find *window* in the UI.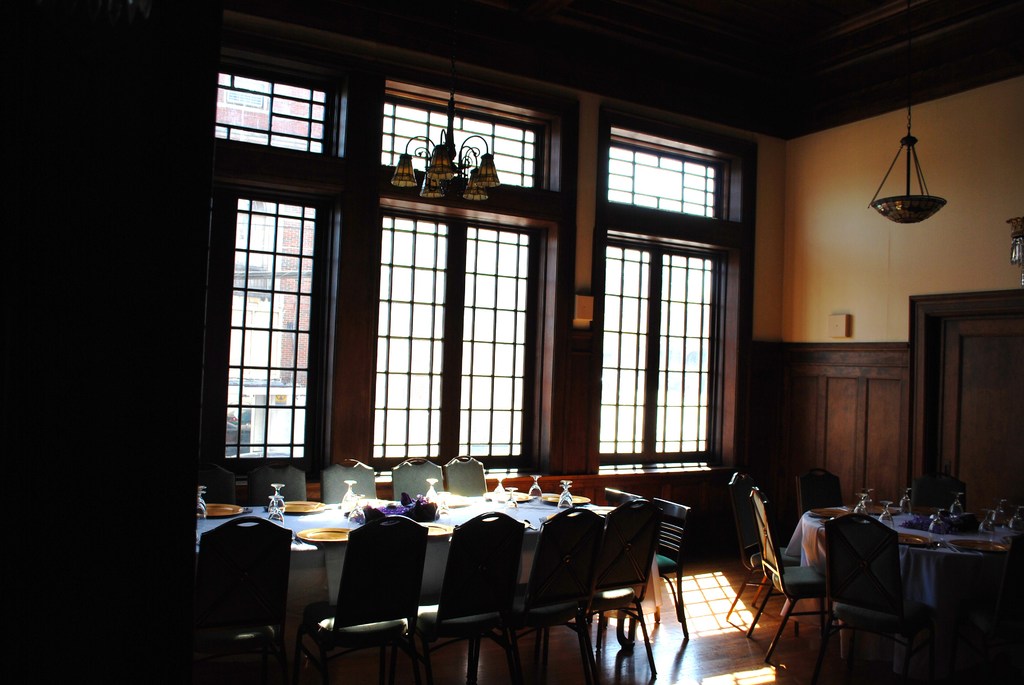
UI element at box=[384, 96, 536, 175].
